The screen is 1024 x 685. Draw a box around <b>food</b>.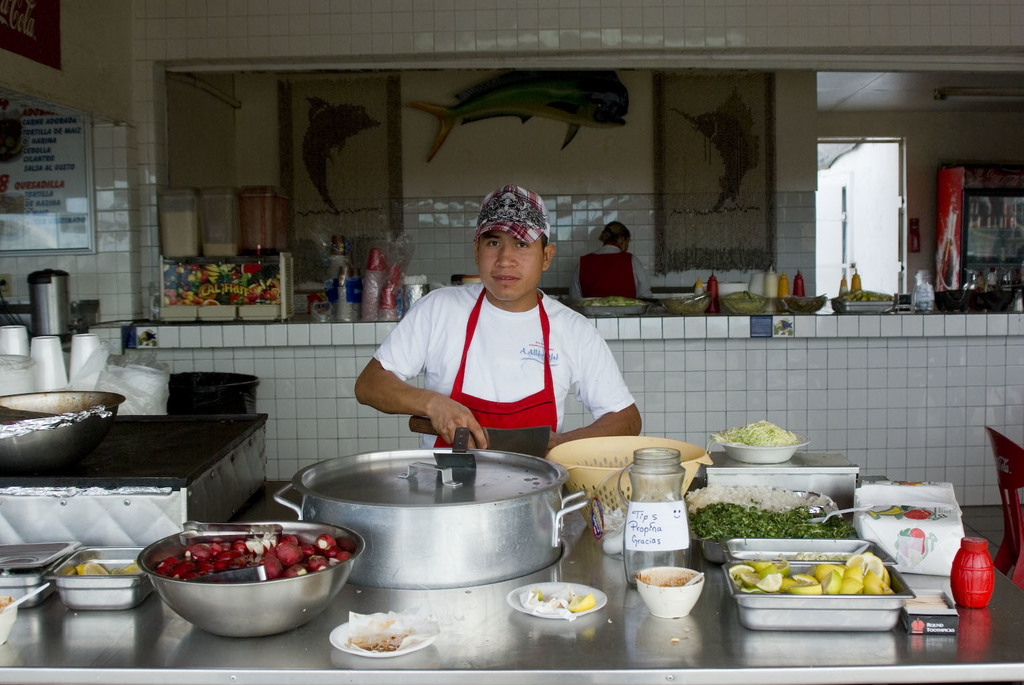
left=720, top=417, right=798, bottom=448.
